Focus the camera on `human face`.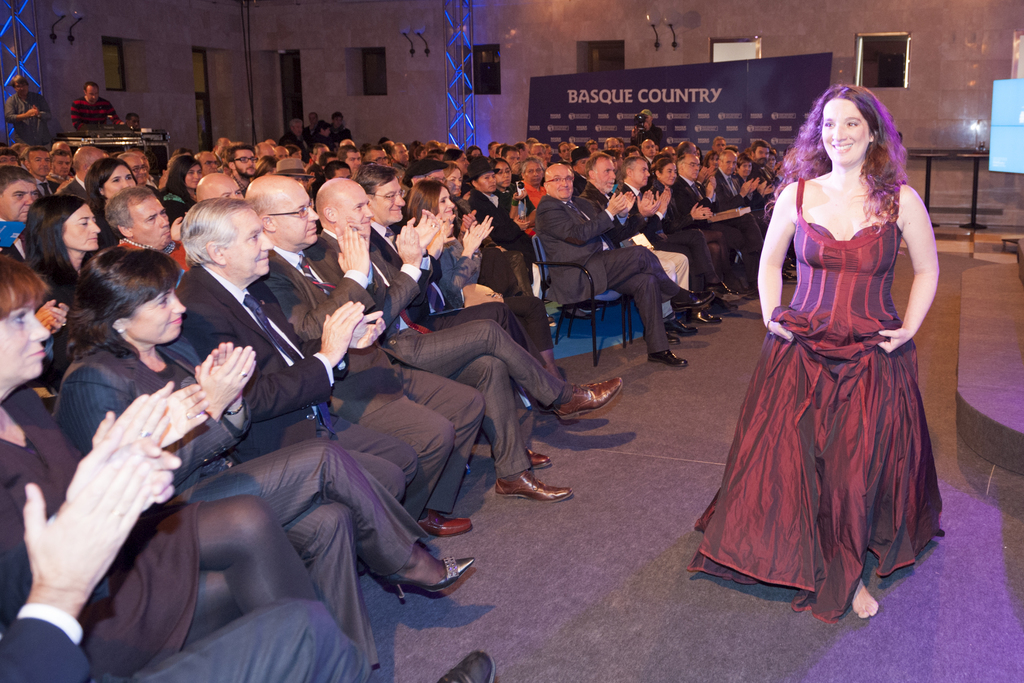
Focus region: [737, 150, 740, 156].
